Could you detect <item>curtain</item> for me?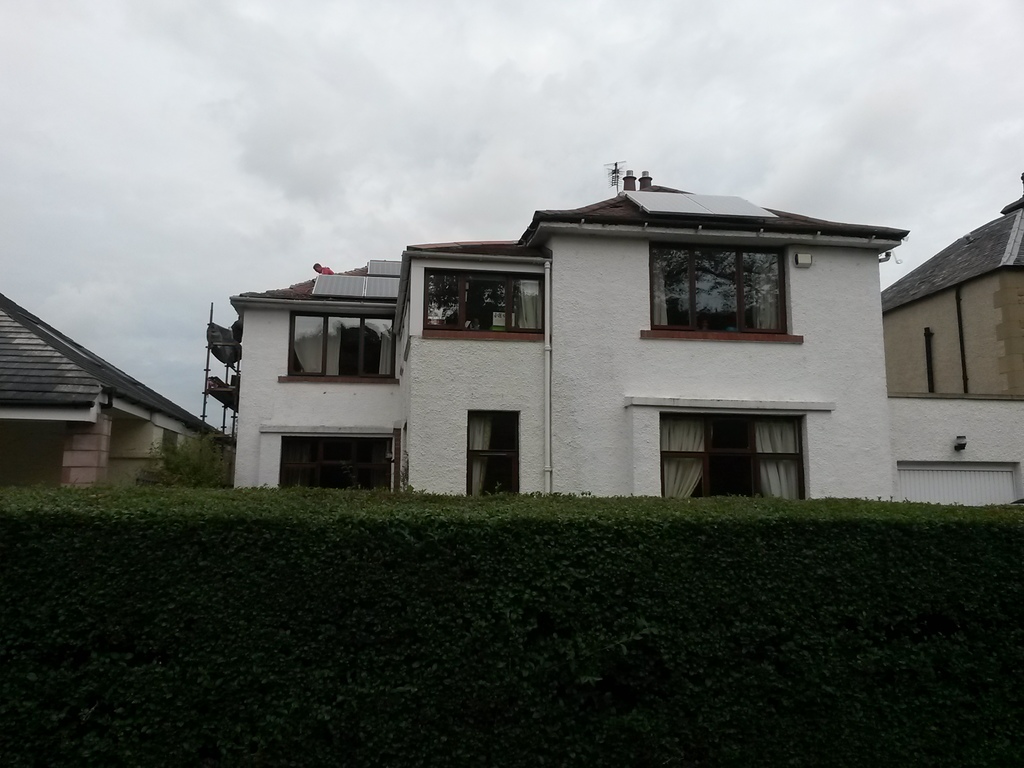
Detection result: (465, 417, 494, 497).
